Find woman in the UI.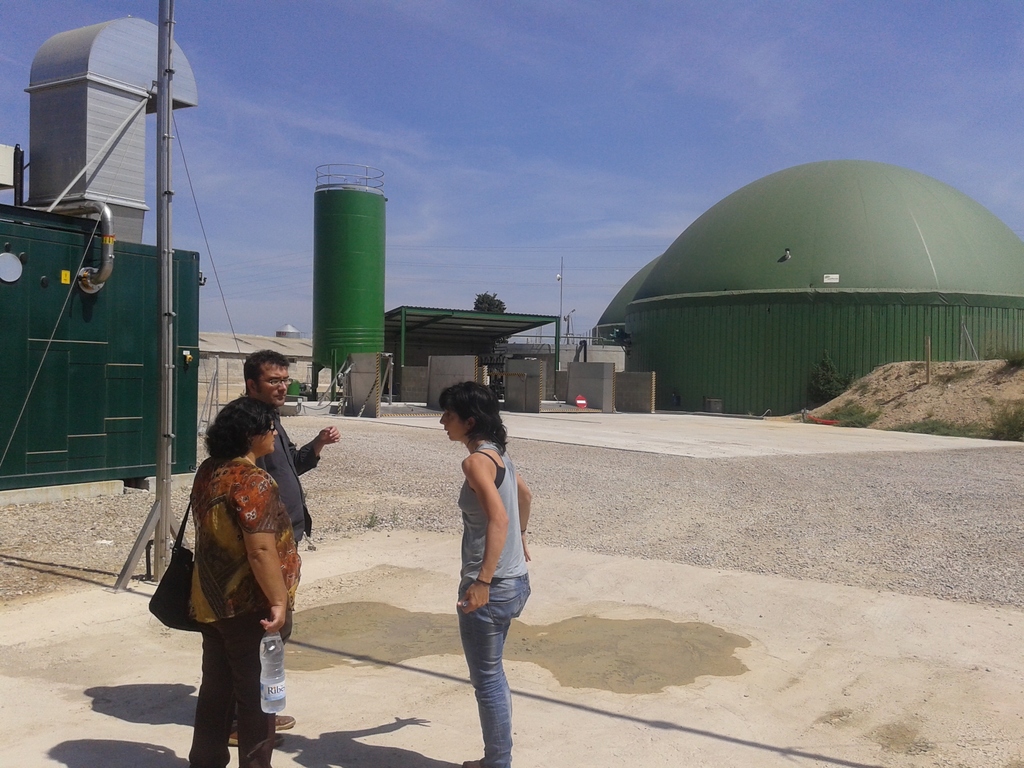
UI element at <region>188, 396, 298, 767</region>.
